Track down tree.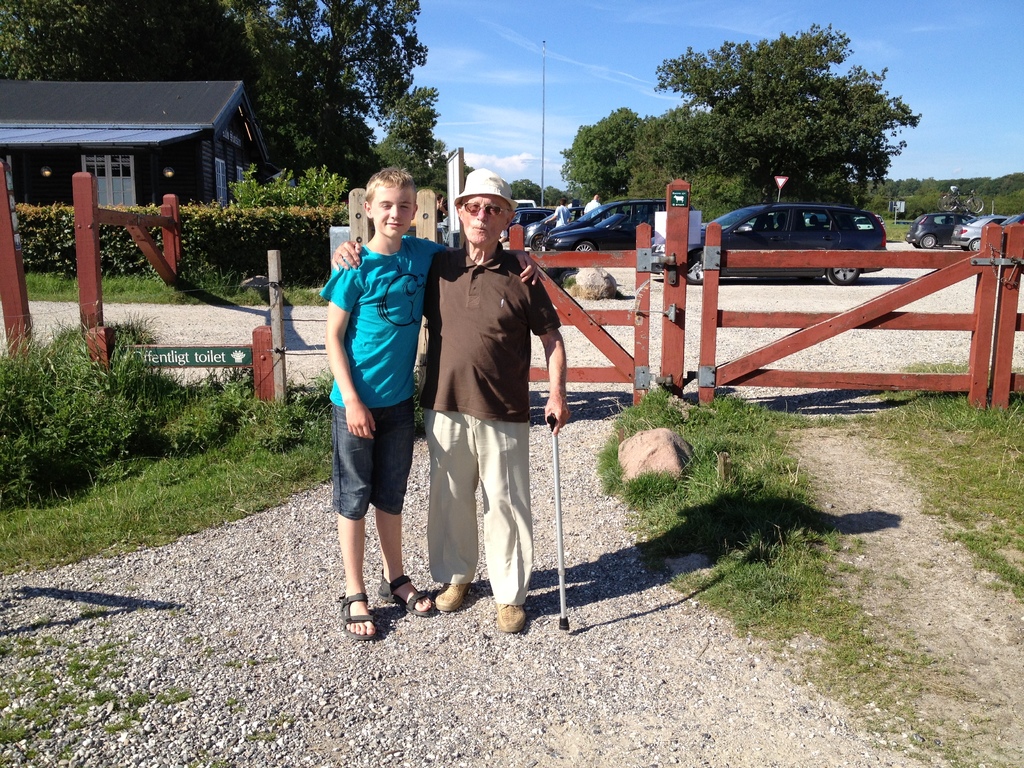
Tracked to x1=556 y1=104 x2=641 y2=204.
